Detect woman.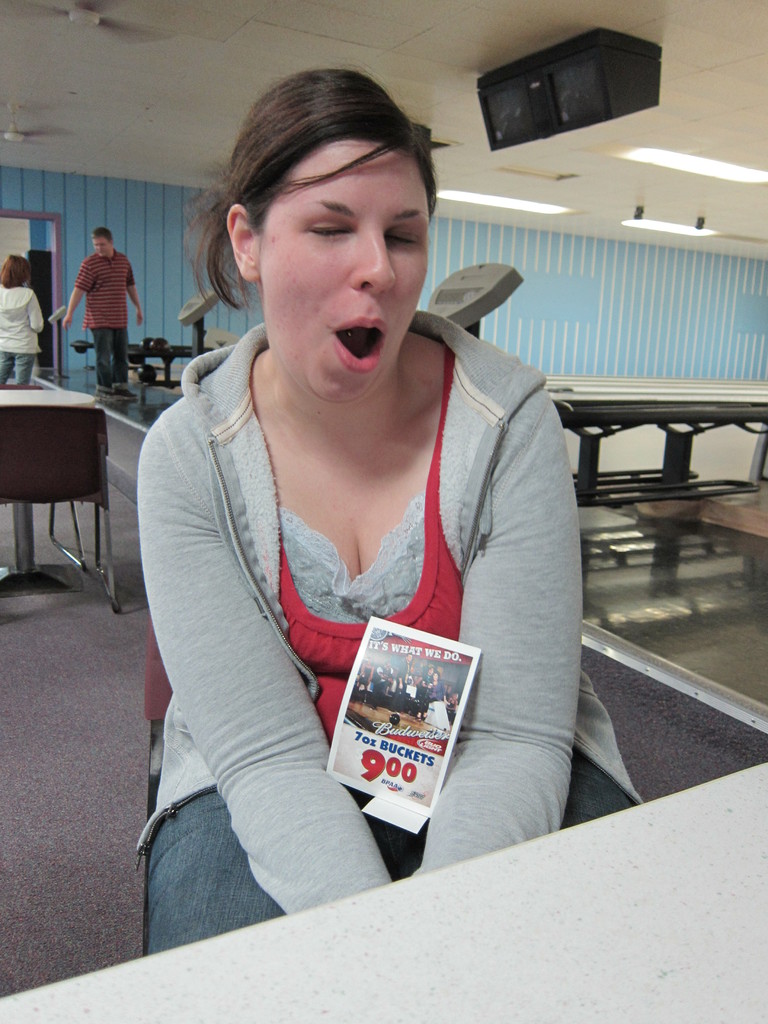
Detected at Rect(443, 691, 457, 723).
